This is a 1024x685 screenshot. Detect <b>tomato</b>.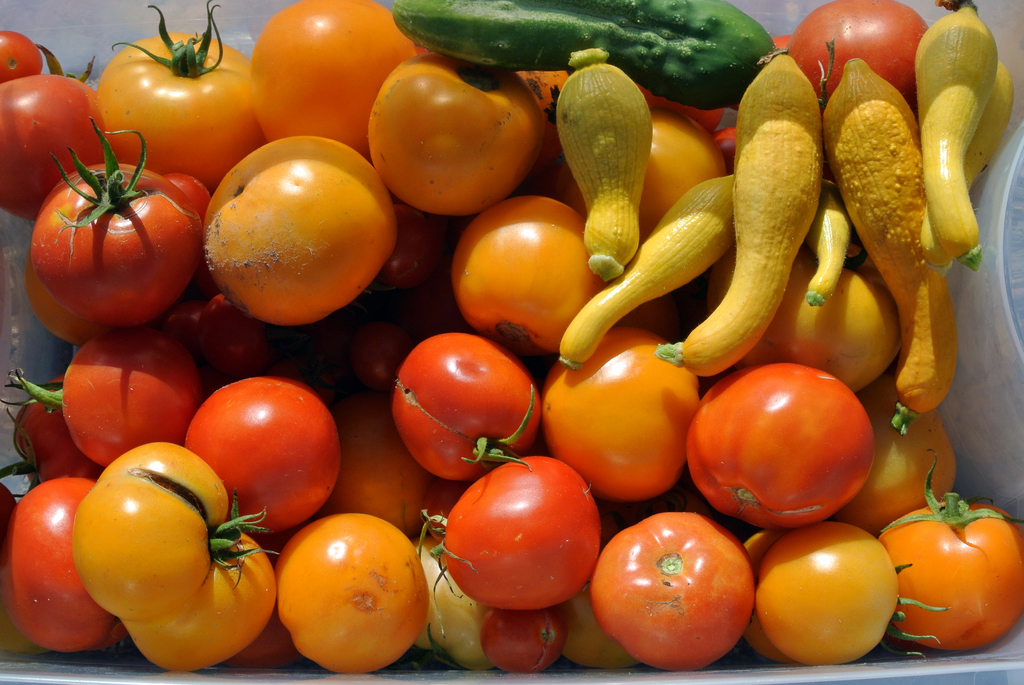
left=0, top=478, right=118, bottom=651.
